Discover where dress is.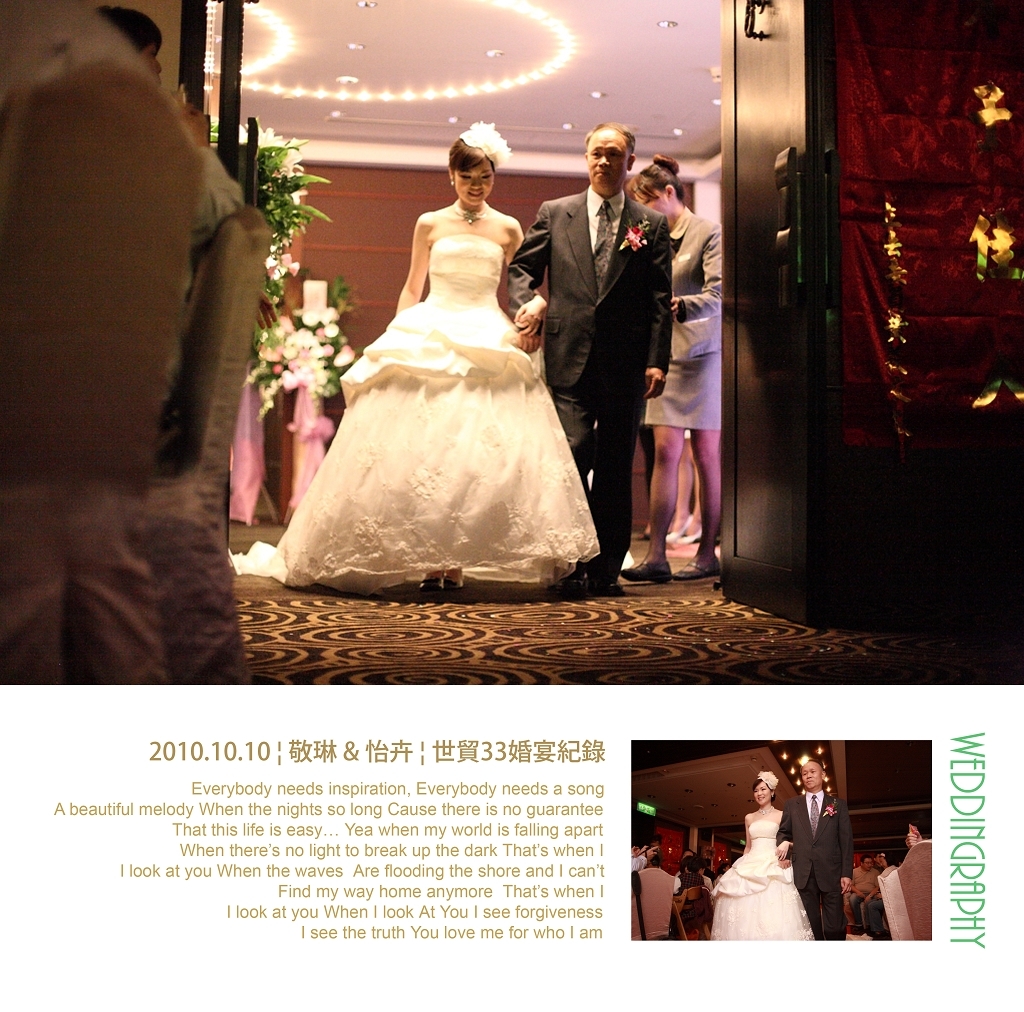
Discovered at select_region(643, 208, 727, 429).
